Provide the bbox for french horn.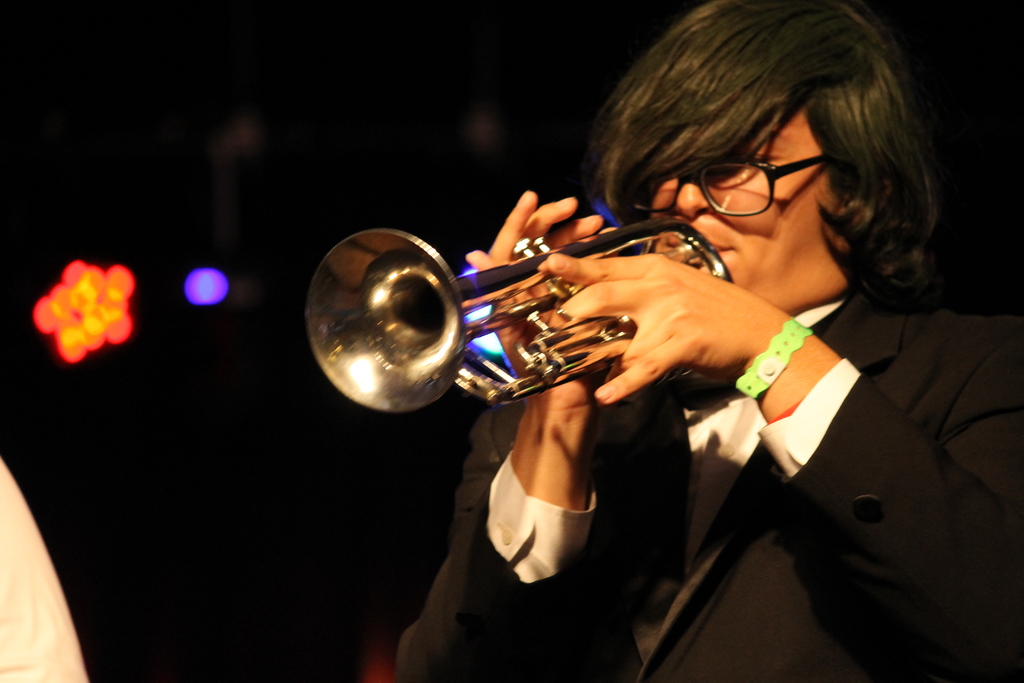
box=[292, 206, 681, 412].
